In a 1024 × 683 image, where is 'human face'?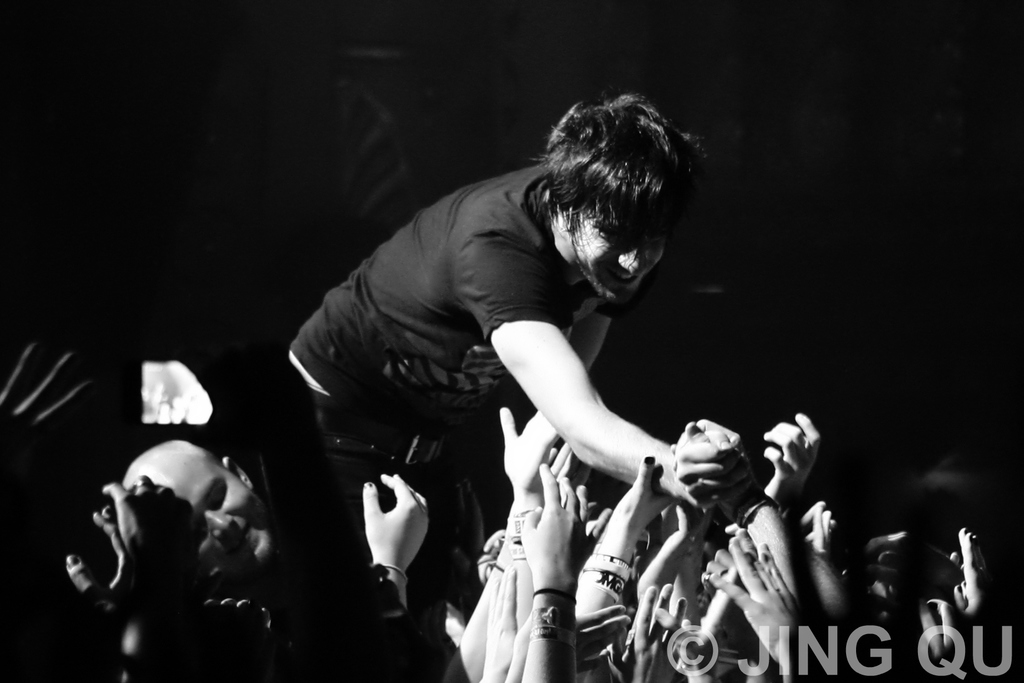
[x1=570, y1=208, x2=669, y2=300].
